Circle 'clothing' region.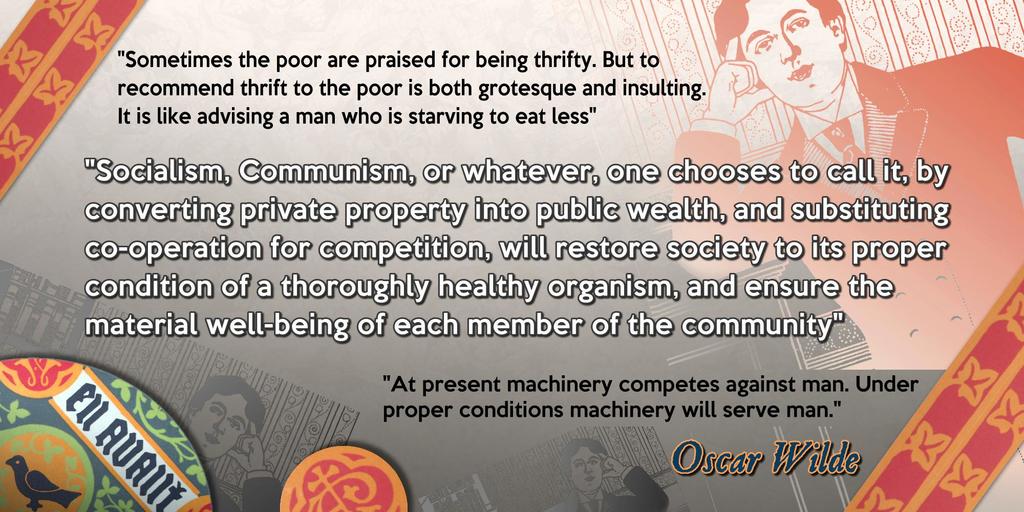
Region: [667, 63, 1023, 371].
